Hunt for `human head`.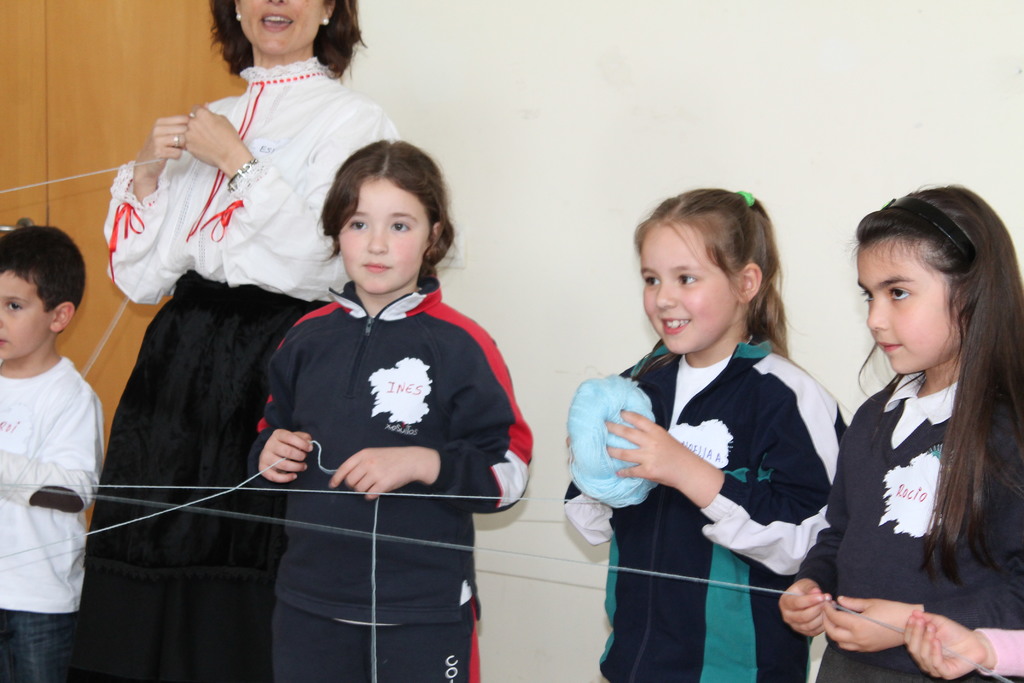
Hunted down at detection(319, 138, 452, 295).
